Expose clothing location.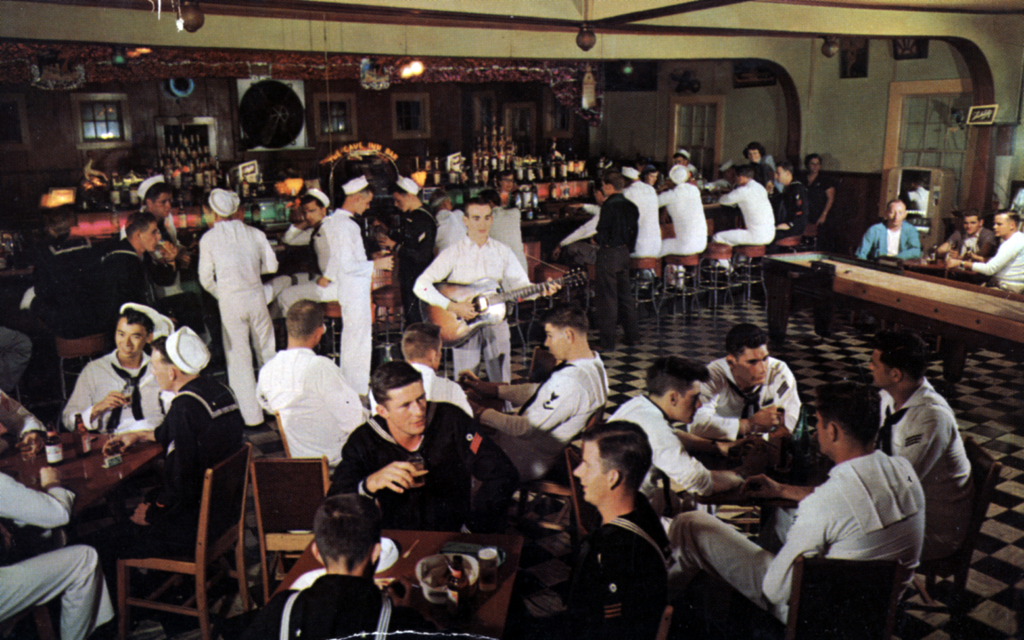
Exposed at box=[854, 209, 924, 258].
